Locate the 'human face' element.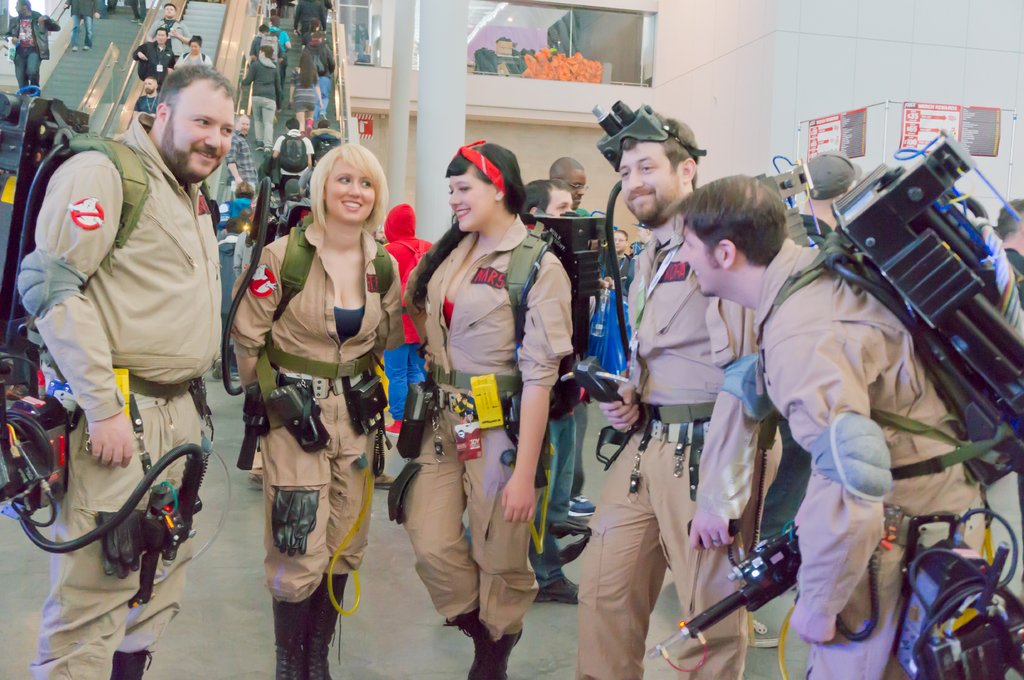
Element bbox: region(450, 169, 489, 229).
